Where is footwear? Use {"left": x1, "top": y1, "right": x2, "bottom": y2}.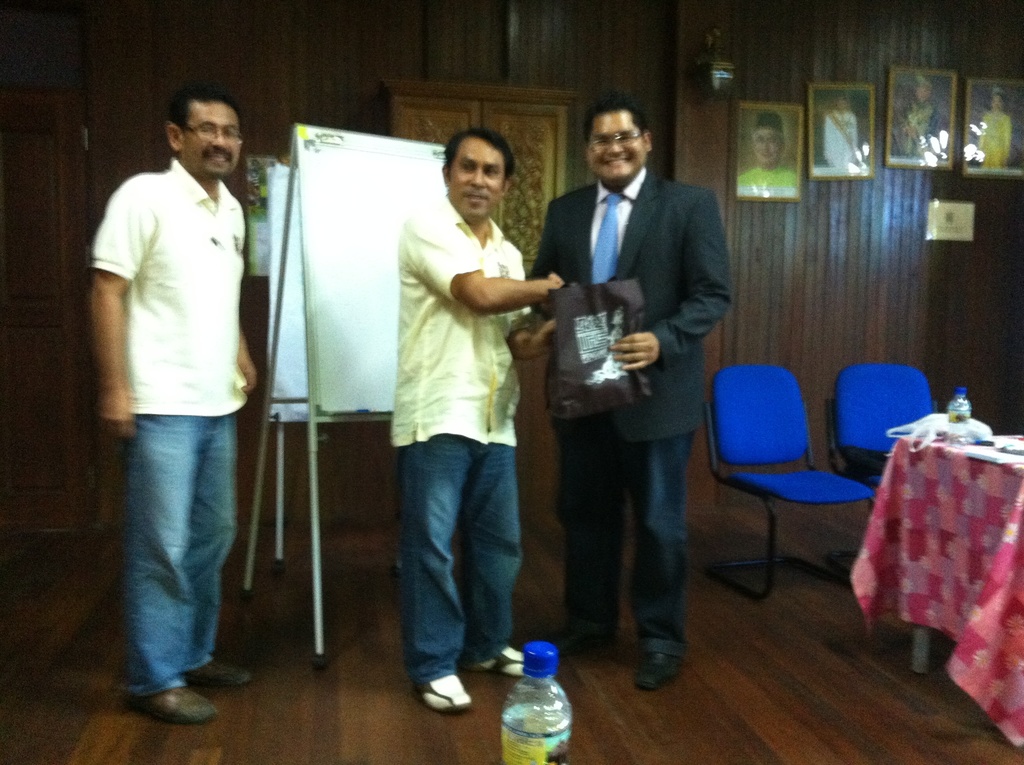
{"left": 639, "top": 652, "right": 680, "bottom": 696}.
